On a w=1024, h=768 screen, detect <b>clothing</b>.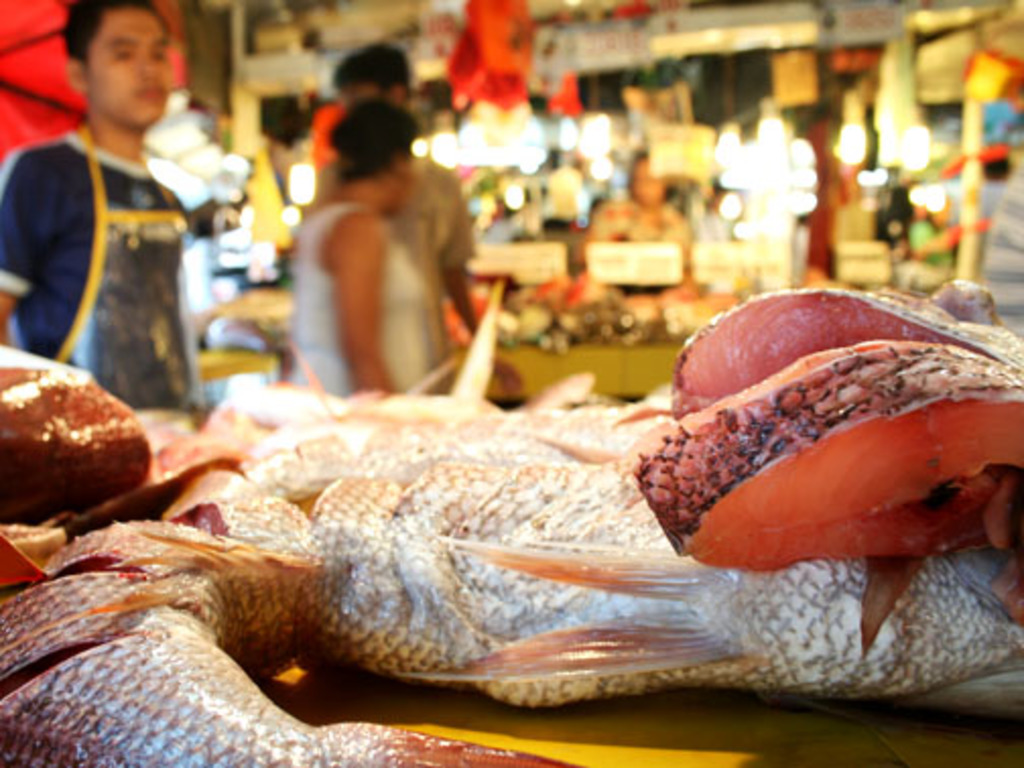
l=10, t=77, r=217, b=392.
